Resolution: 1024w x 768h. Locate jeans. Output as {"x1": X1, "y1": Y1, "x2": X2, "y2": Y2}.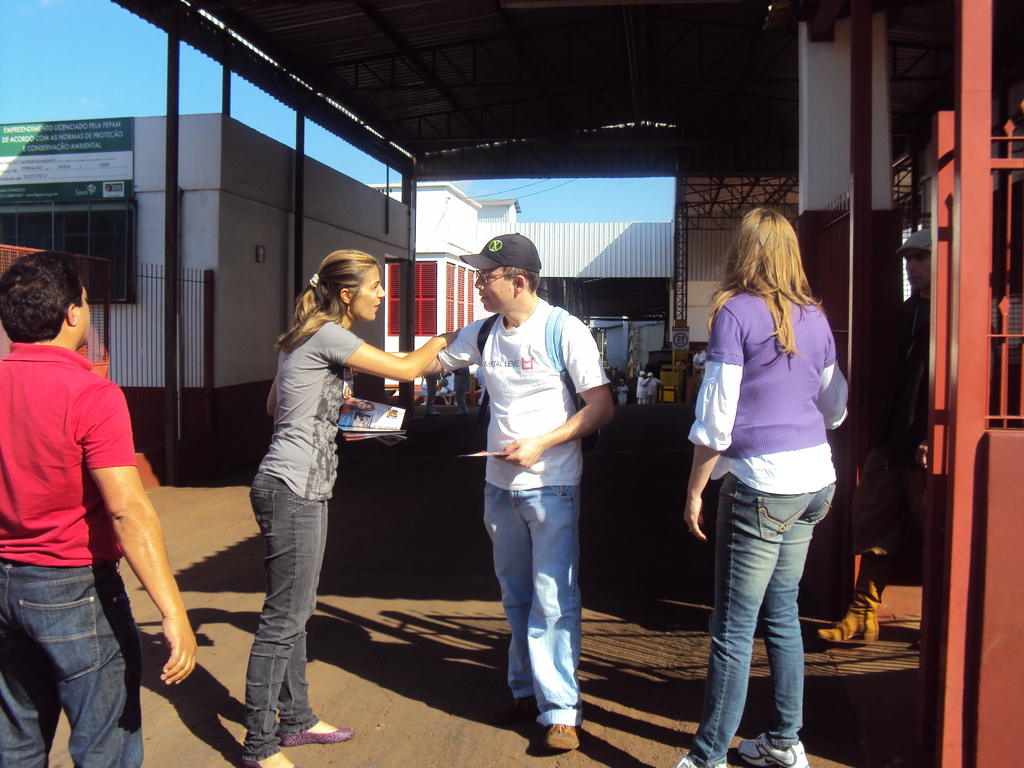
{"x1": 699, "y1": 472, "x2": 822, "y2": 760}.
